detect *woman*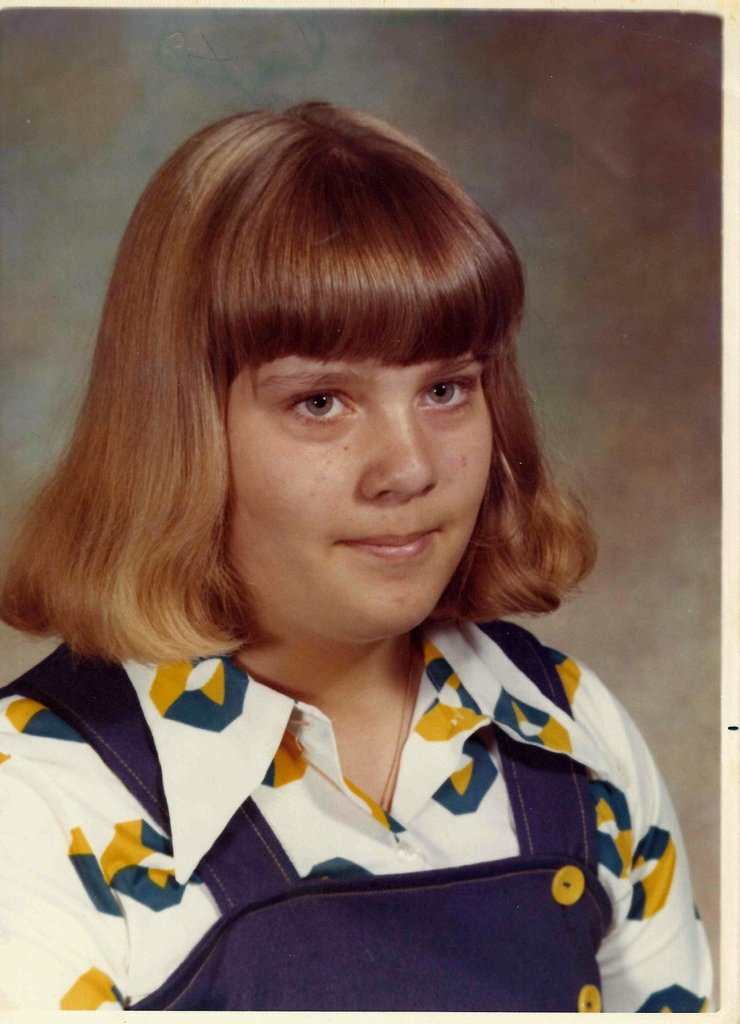
box(0, 95, 737, 993)
